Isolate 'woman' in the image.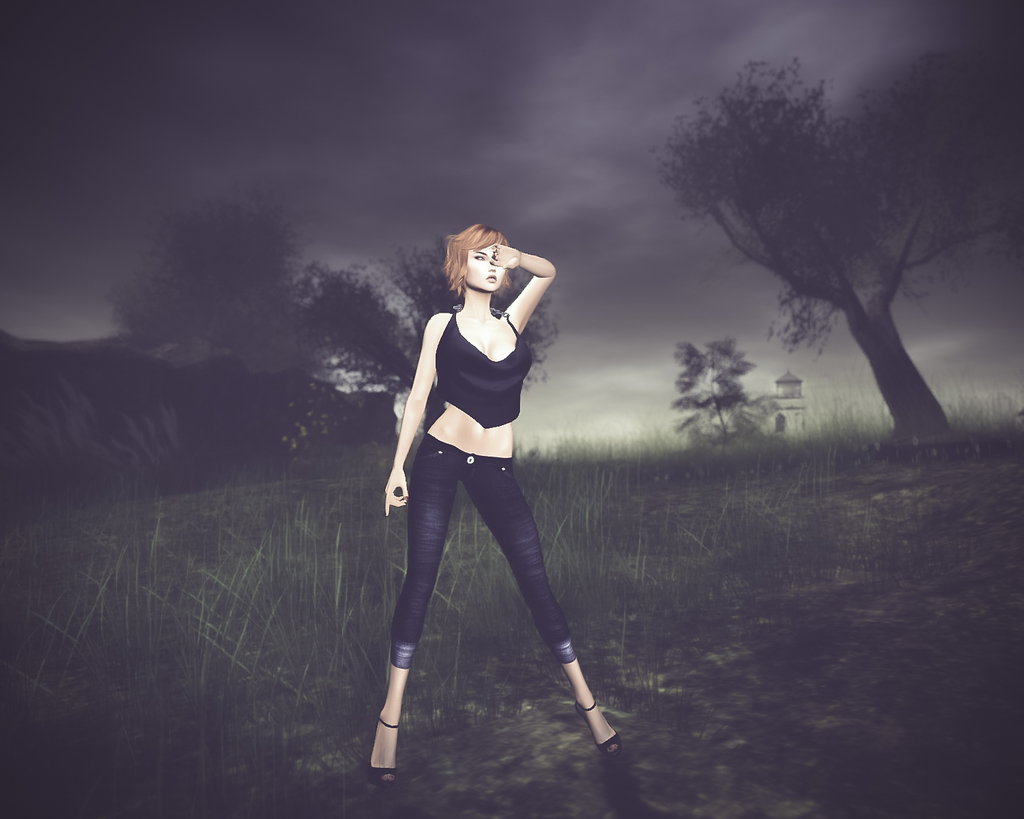
Isolated region: {"left": 364, "top": 222, "right": 626, "bottom": 787}.
